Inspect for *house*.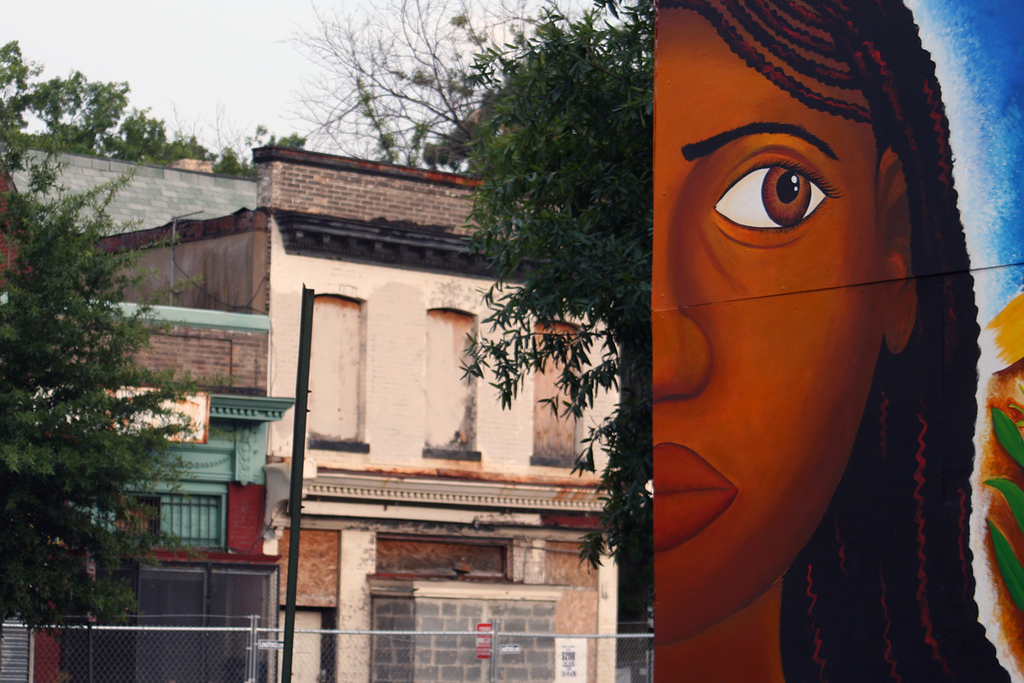
Inspection: box=[244, 141, 622, 682].
